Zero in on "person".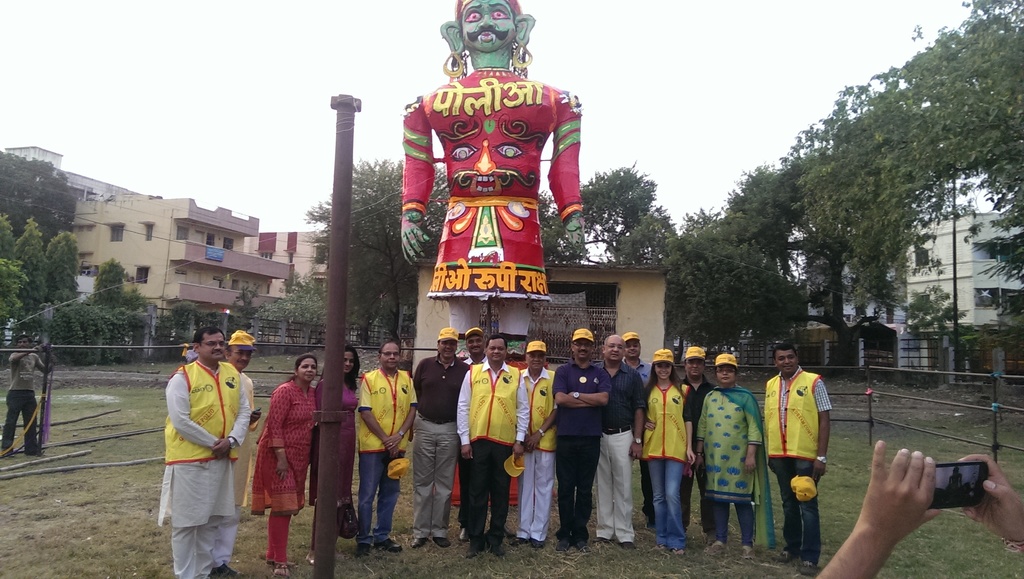
Zeroed in: region(405, 326, 454, 551).
